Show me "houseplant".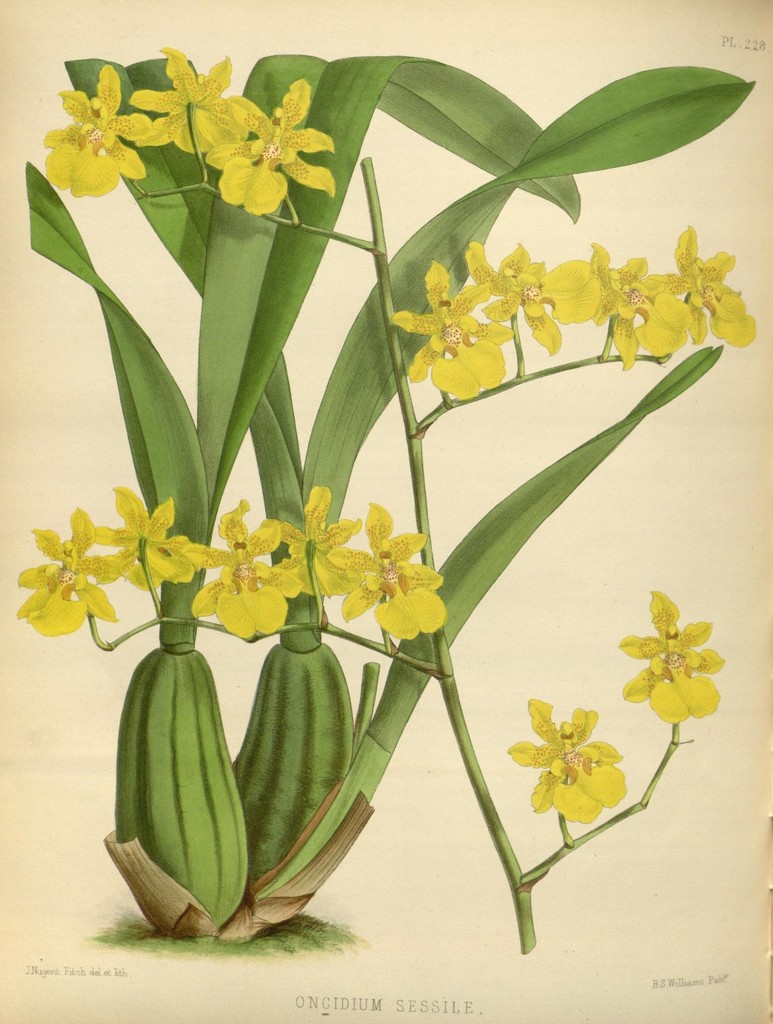
"houseplant" is here: box=[0, 38, 772, 1023].
